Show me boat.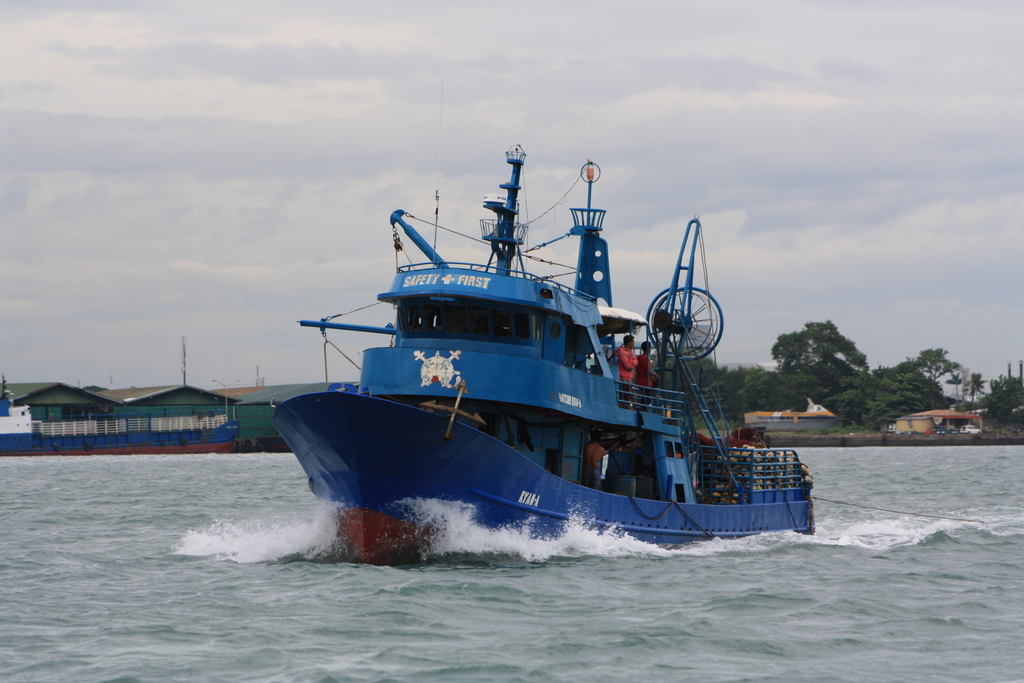
boat is here: {"x1": 271, "y1": 77, "x2": 817, "y2": 570}.
